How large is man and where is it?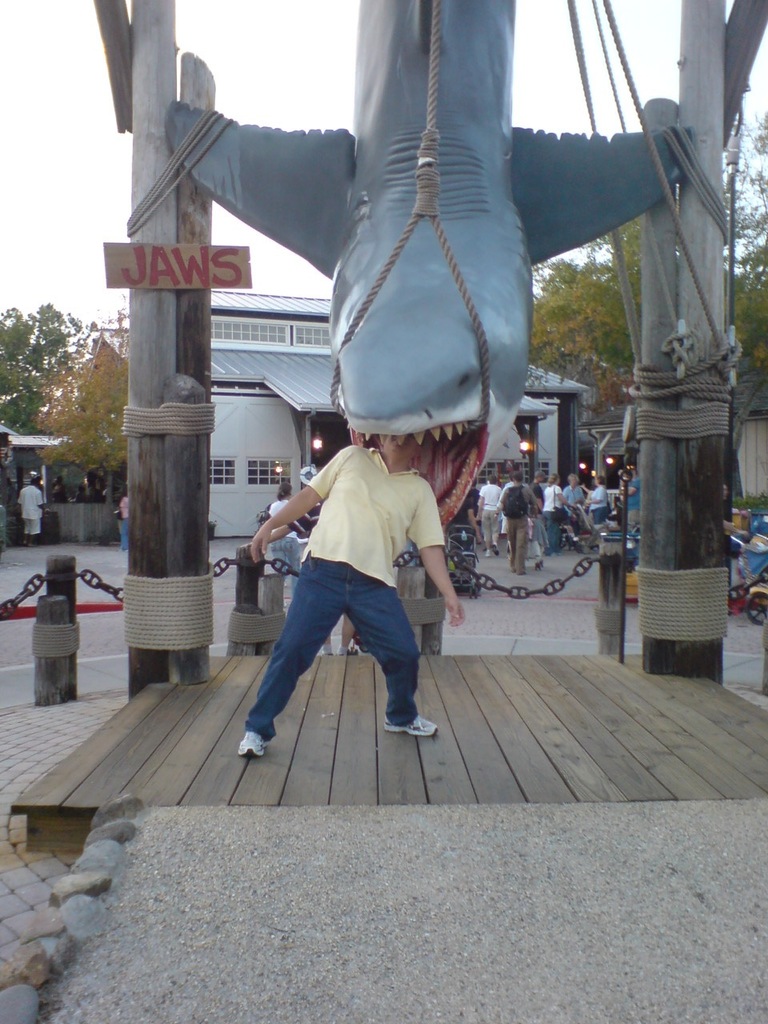
Bounding box: x1=500 y1=469 x2=538 y2=577.
